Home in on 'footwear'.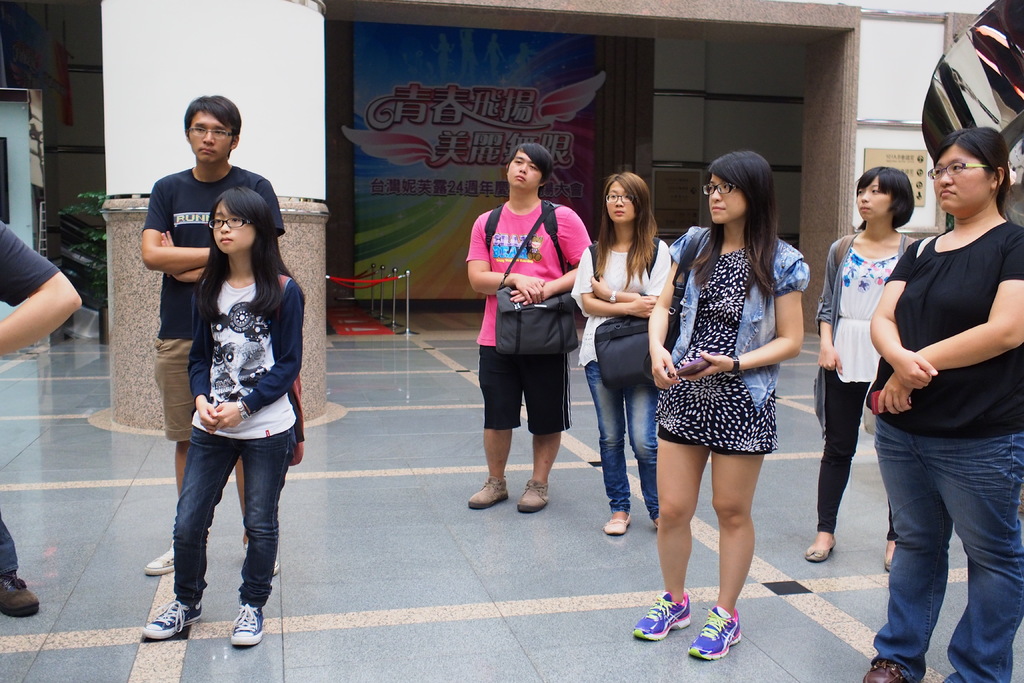
Homed in at 600/513/631/536.
